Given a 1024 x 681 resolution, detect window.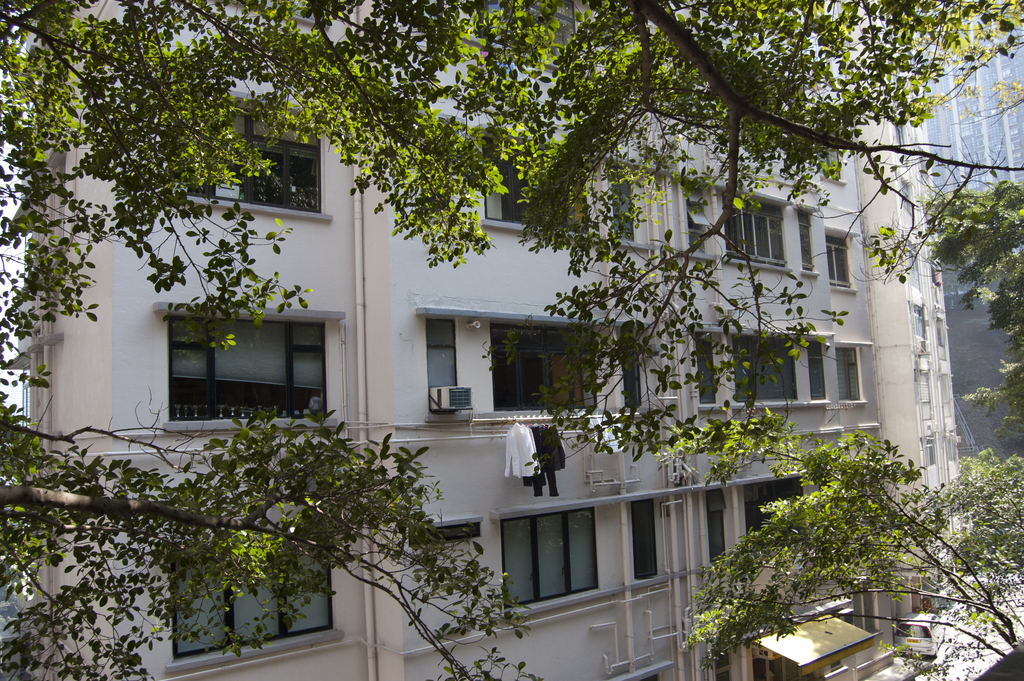
l=694, t=484, r=739, b=586.
